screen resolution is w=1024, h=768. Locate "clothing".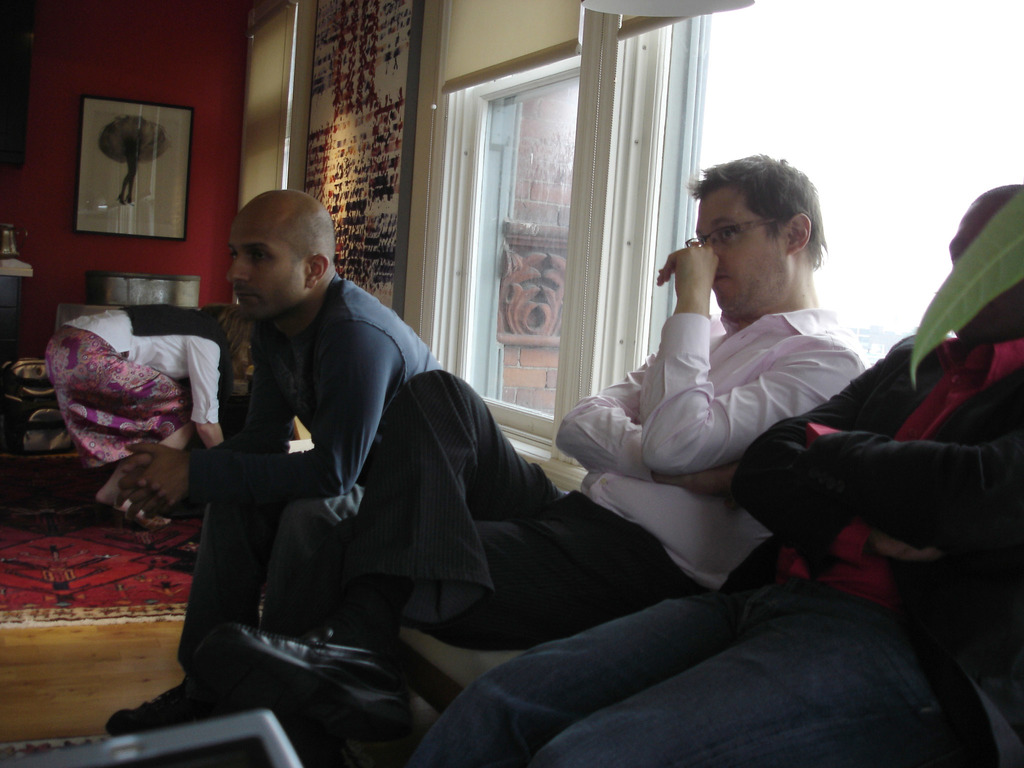
box(47, 303, 228, 468).
